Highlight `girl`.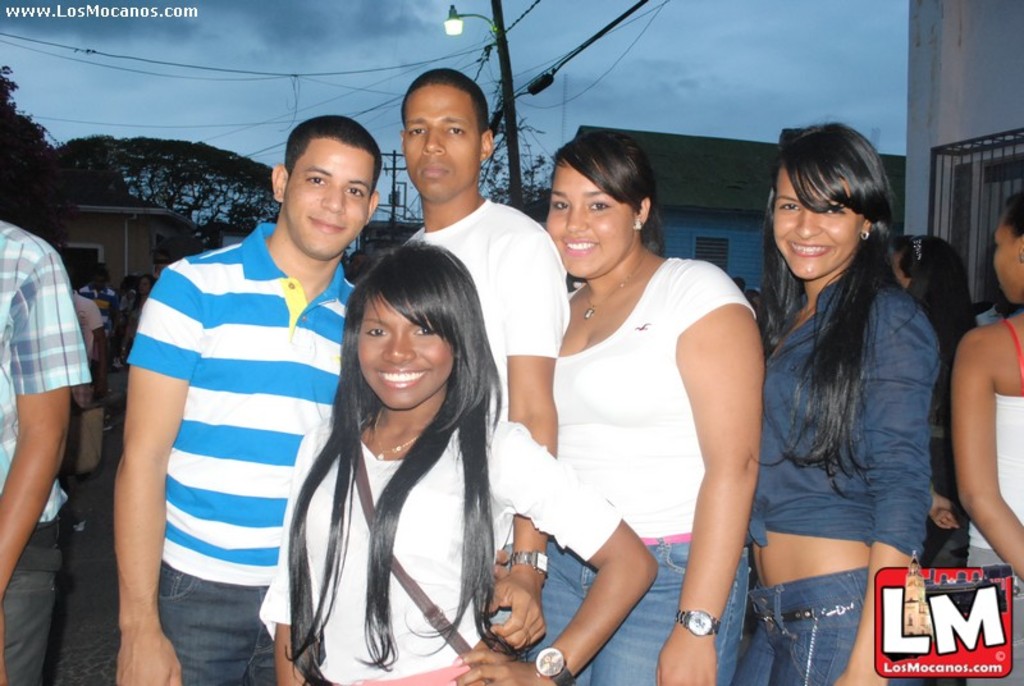
Highlighted region: locate(750, 116, 936, 685).
